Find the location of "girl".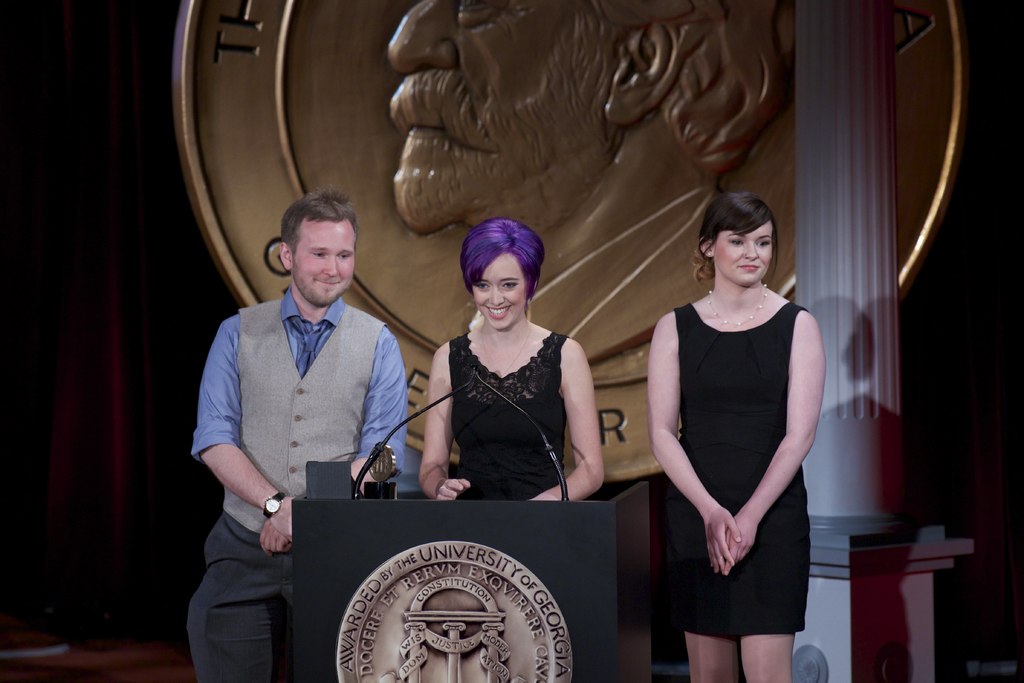
Location: pyautogui.locateOnScreen(648, 192, 822, 682).
